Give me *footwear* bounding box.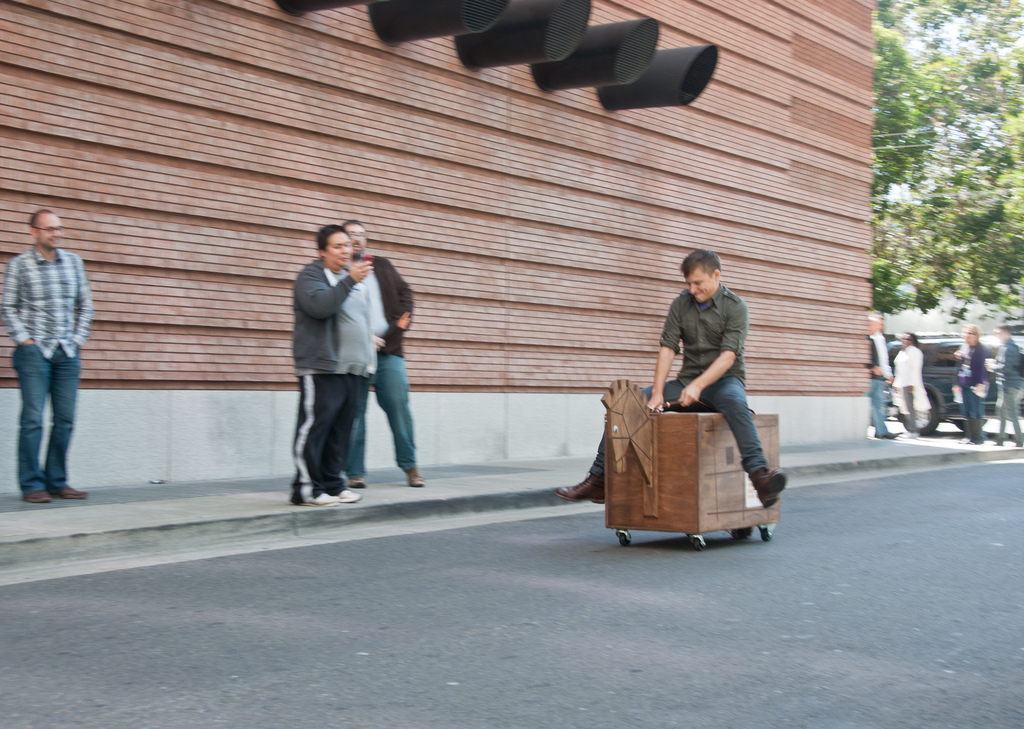
region(554, 472, 607, 506).
